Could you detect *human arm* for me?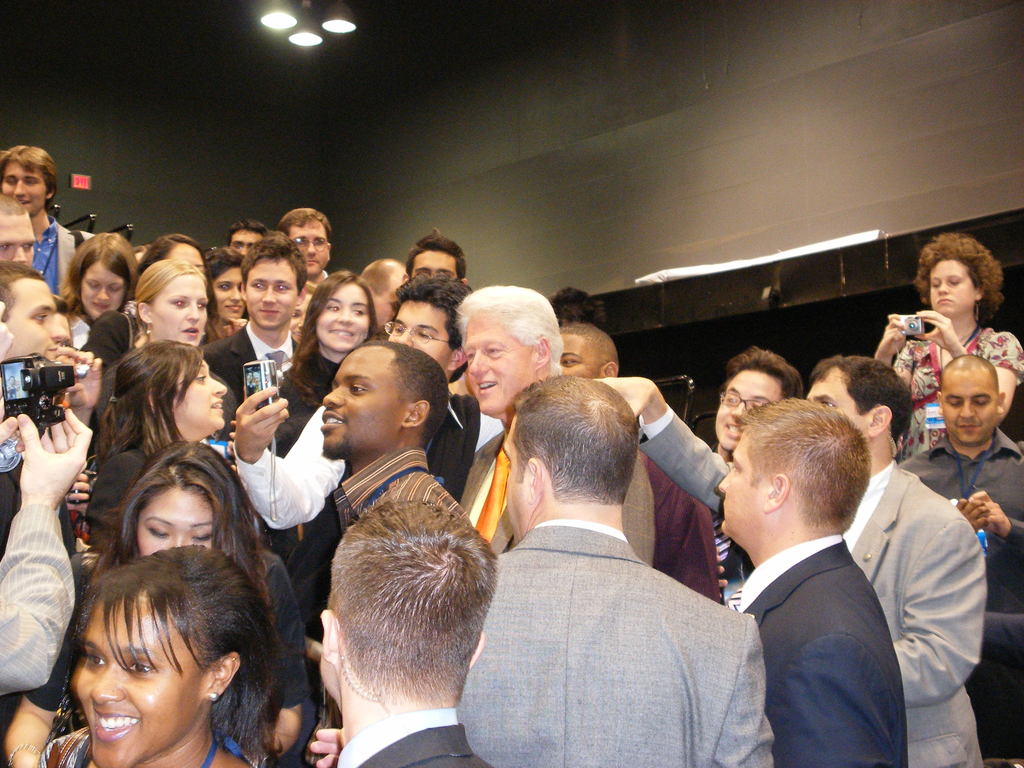
Detection result: pyautogui.locateOnScreen(0, 301, 17, 372).
